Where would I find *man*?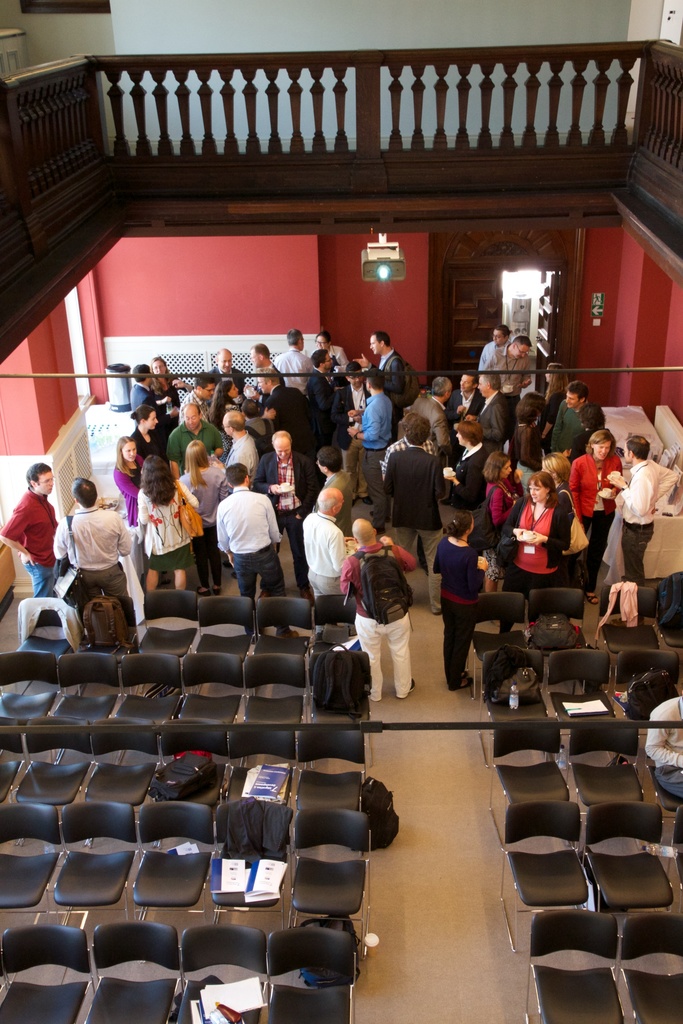
At left=213, top=407, right=259, bottom=475.
